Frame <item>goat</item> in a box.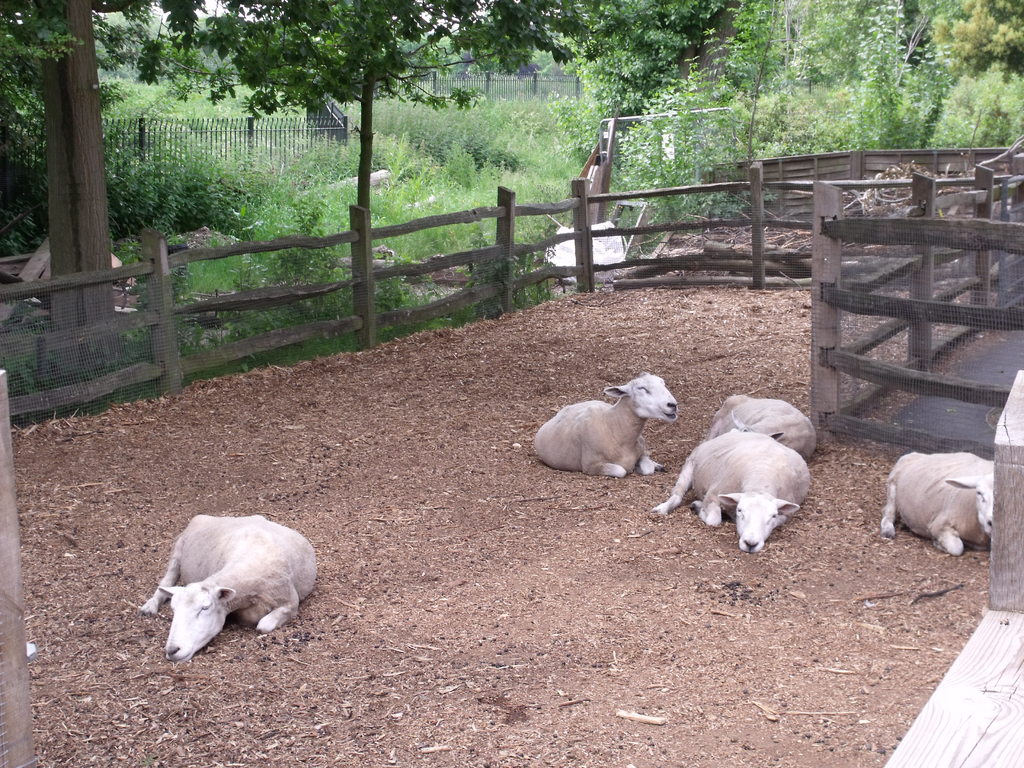
[left=138, top=511, right=321, bottom=662].
